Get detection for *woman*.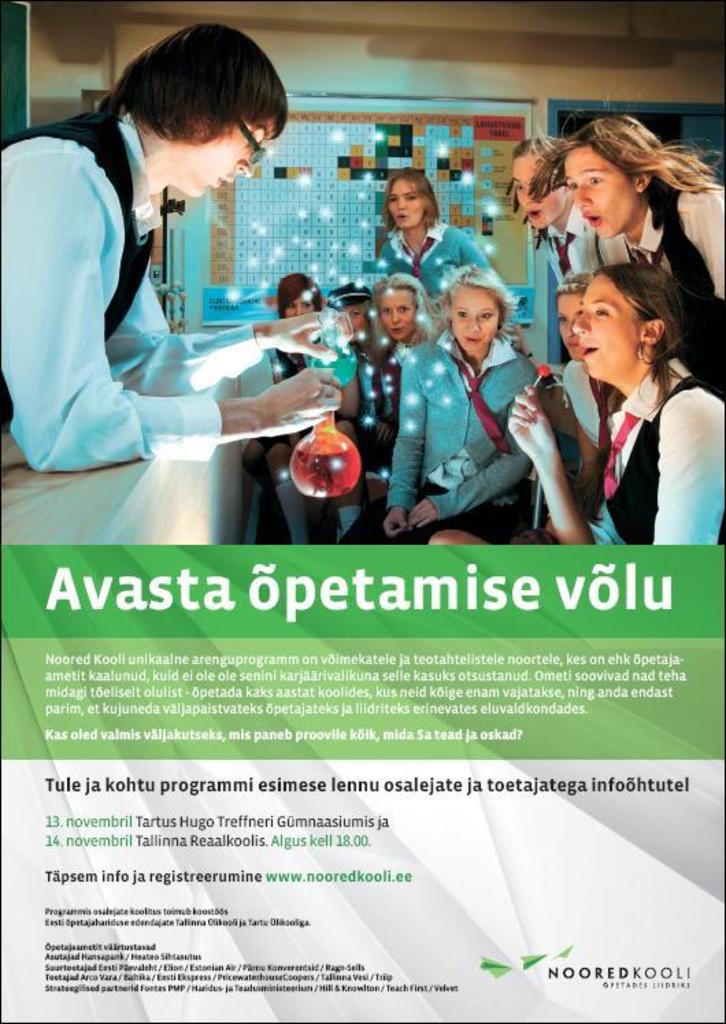
Detection: Rect(381, 266, 536, 538).
